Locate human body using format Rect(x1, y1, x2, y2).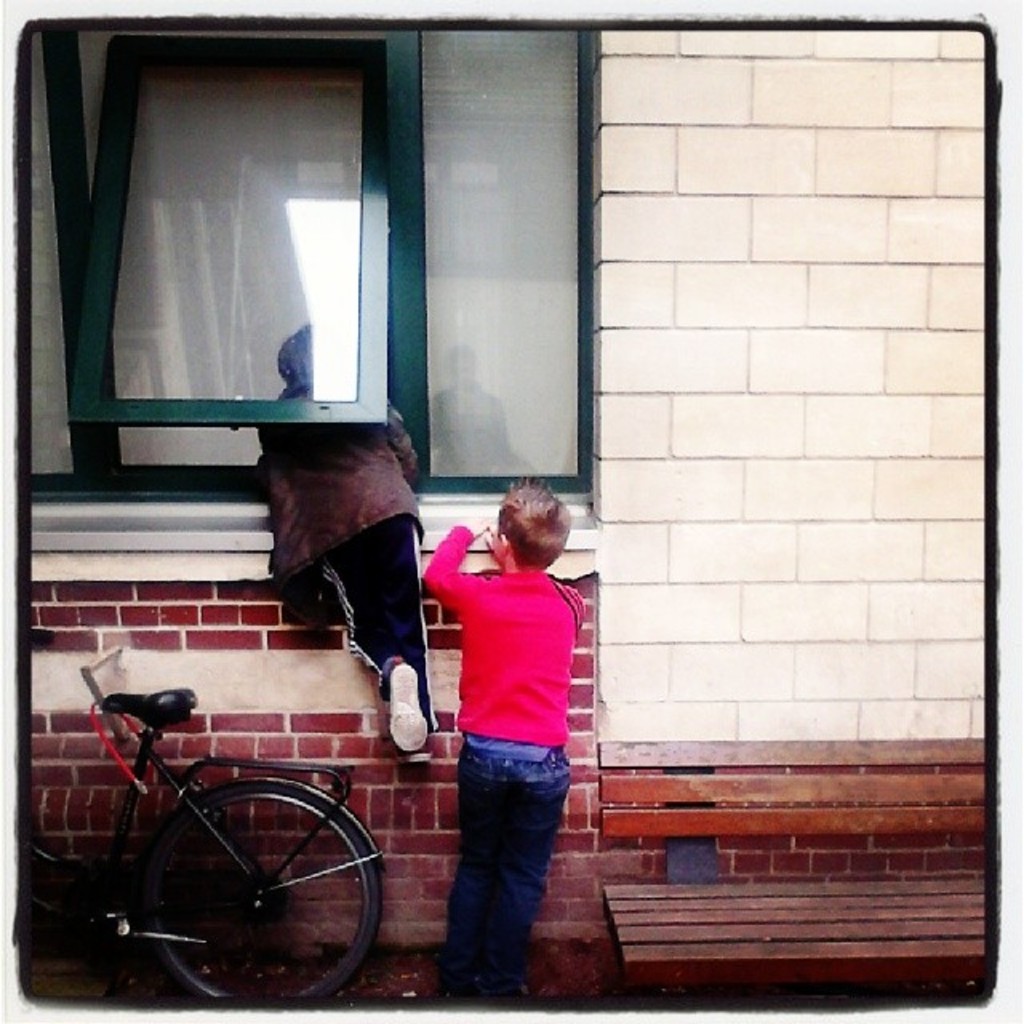
Rect(259, 320, 435, 757).
